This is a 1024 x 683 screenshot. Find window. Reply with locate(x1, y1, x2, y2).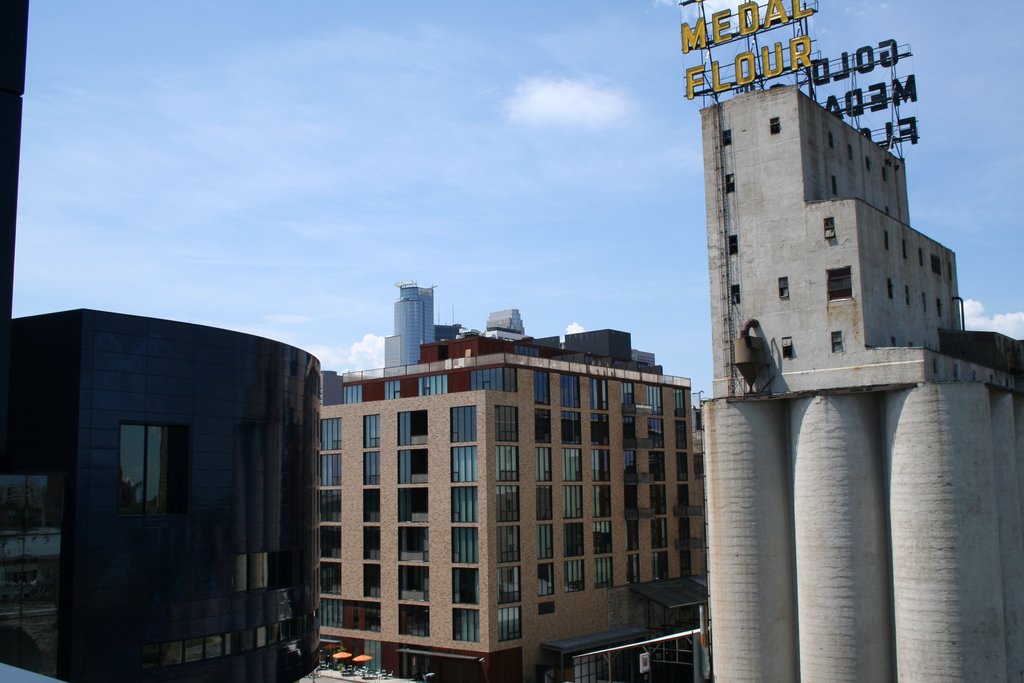
locate(645, 420, 666, 446).
